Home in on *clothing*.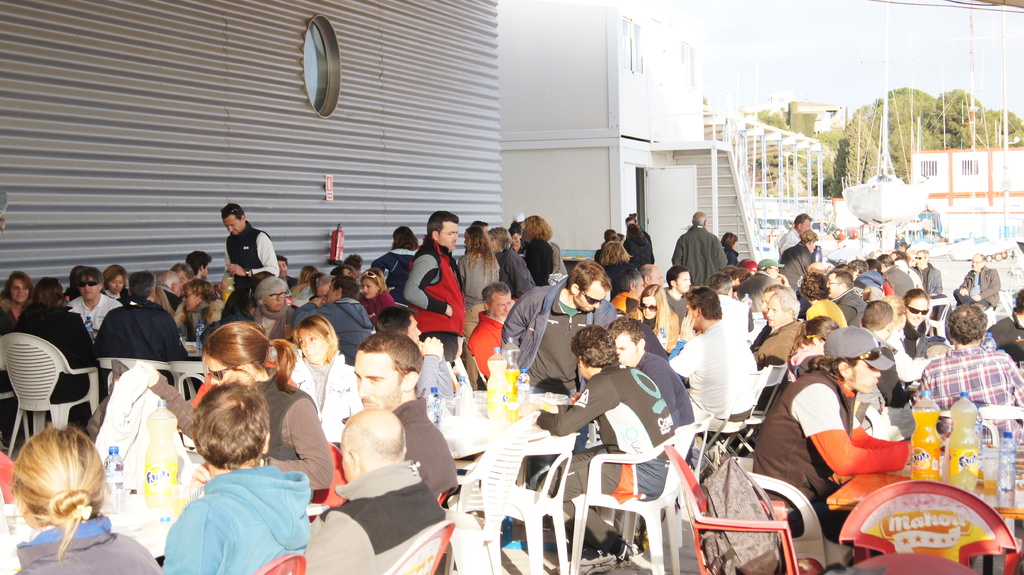
Homed in at 96,295,187,359.
